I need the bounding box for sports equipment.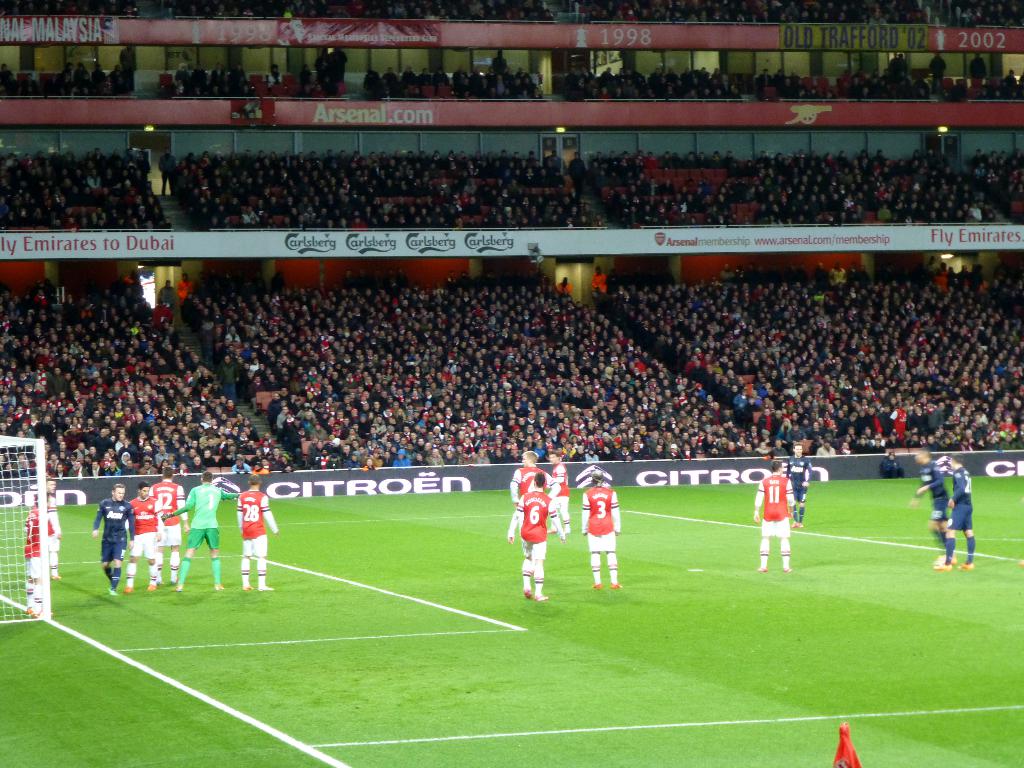
Here it is: pyautogui.locateOnScreen(52, 573, 61, 582).
